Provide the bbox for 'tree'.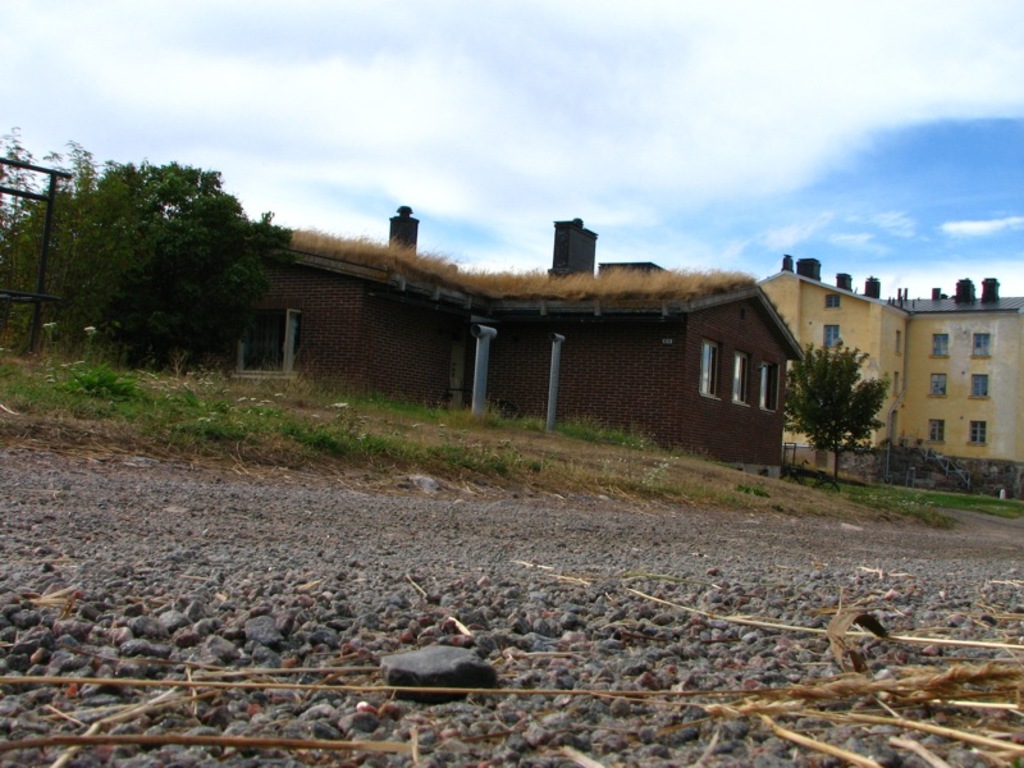
Rect(800, 334, 901, 463).
